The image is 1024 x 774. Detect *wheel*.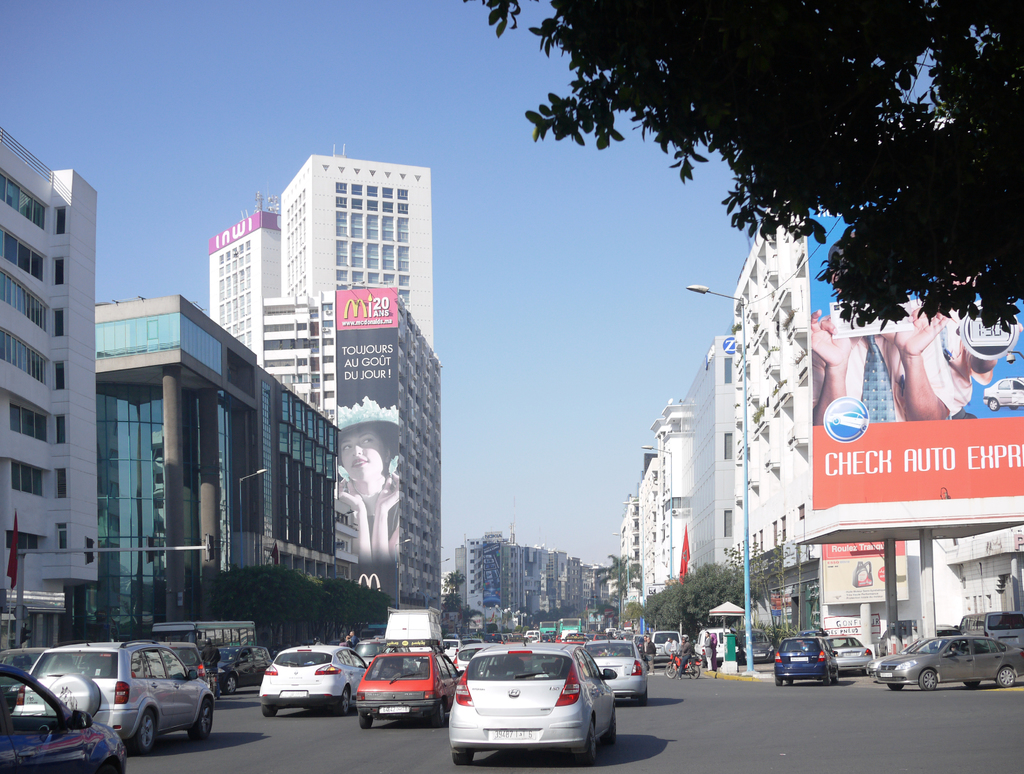
Detection: rect(134, 708, 159, 757).
